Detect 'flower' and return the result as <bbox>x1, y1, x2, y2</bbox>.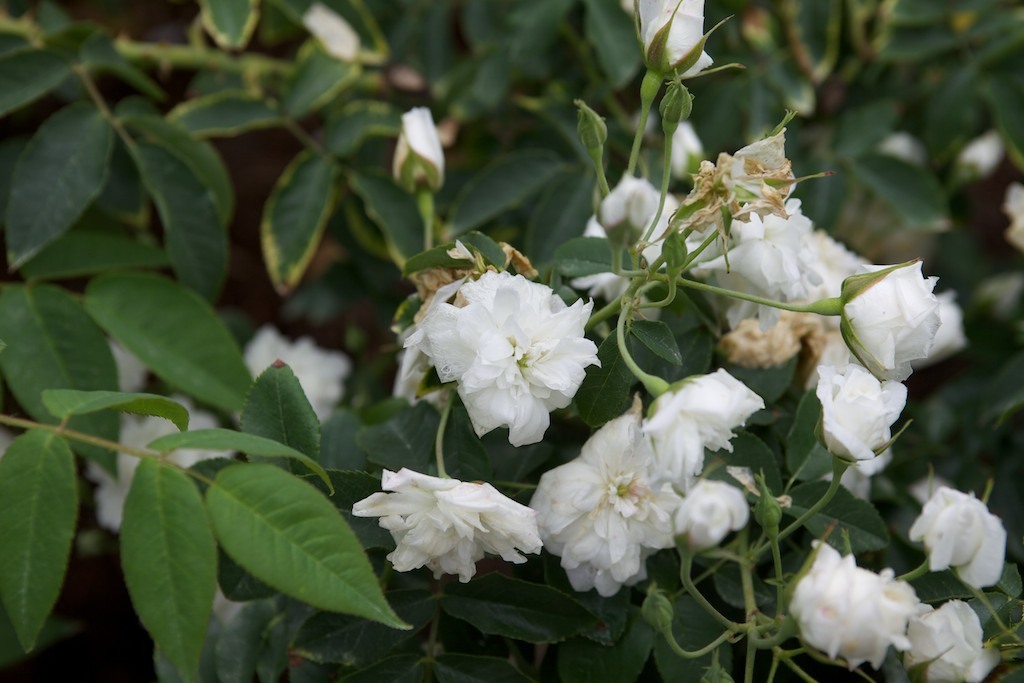
<bbox>355, 466, 541, 586</bbox>.
